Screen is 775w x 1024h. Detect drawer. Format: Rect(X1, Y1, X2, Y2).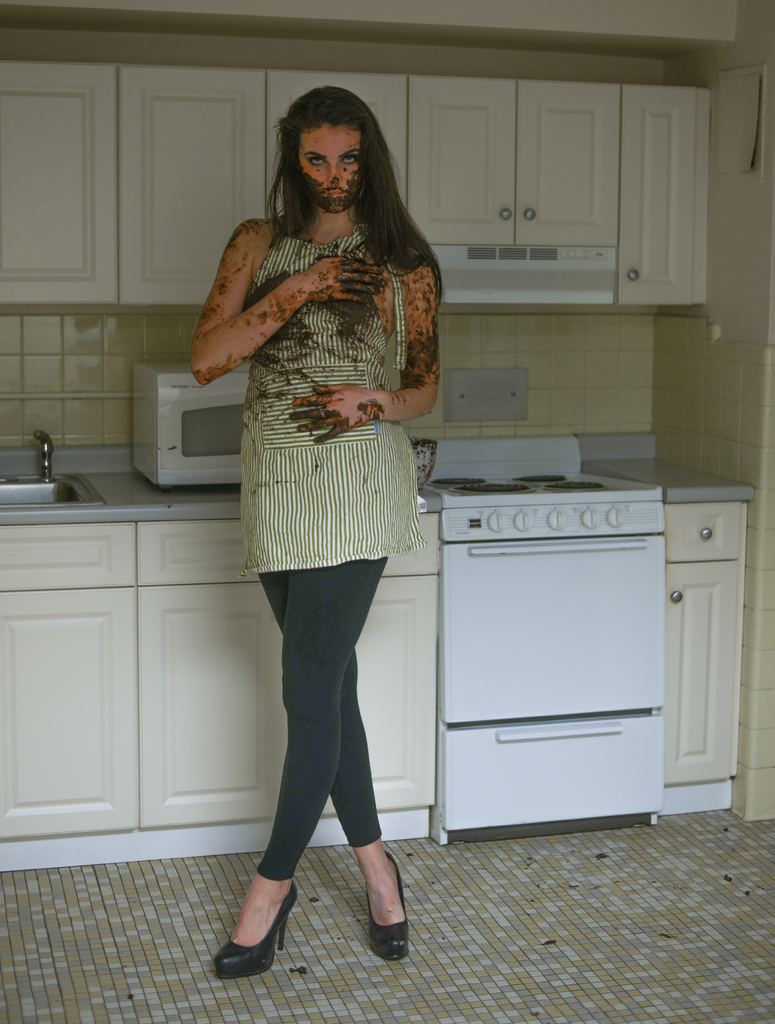
Rect(657, 497, 746, 566).
